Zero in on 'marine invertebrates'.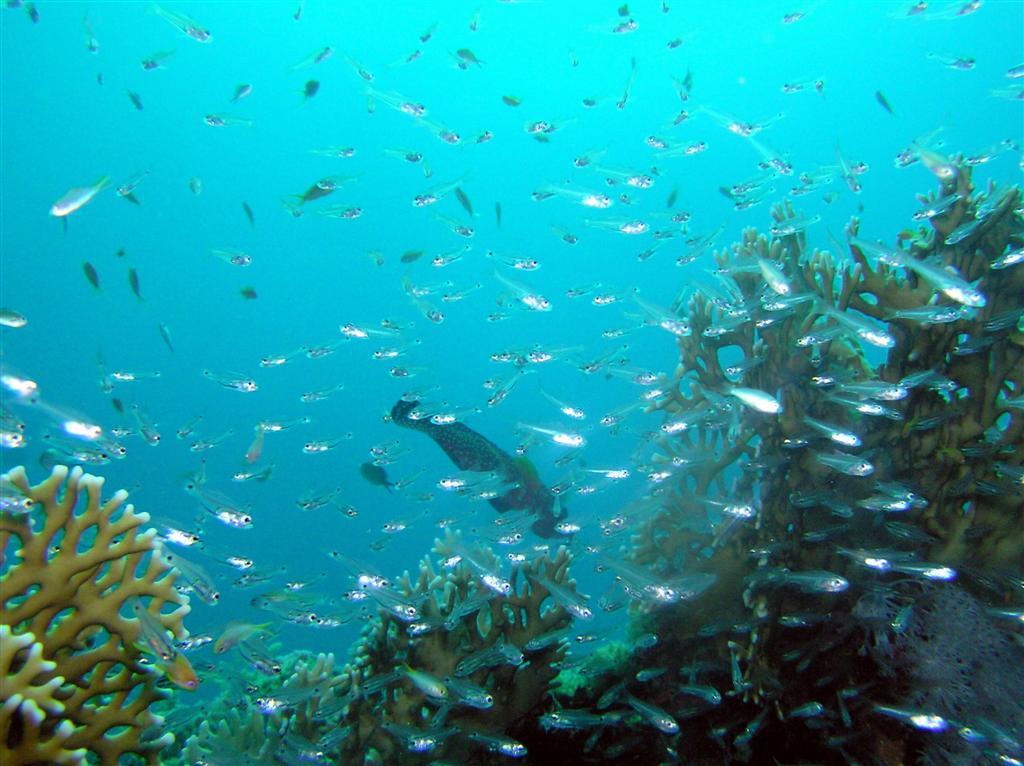
Zeroed in: (x1=486, y1=313, x2=509, y2=323).
